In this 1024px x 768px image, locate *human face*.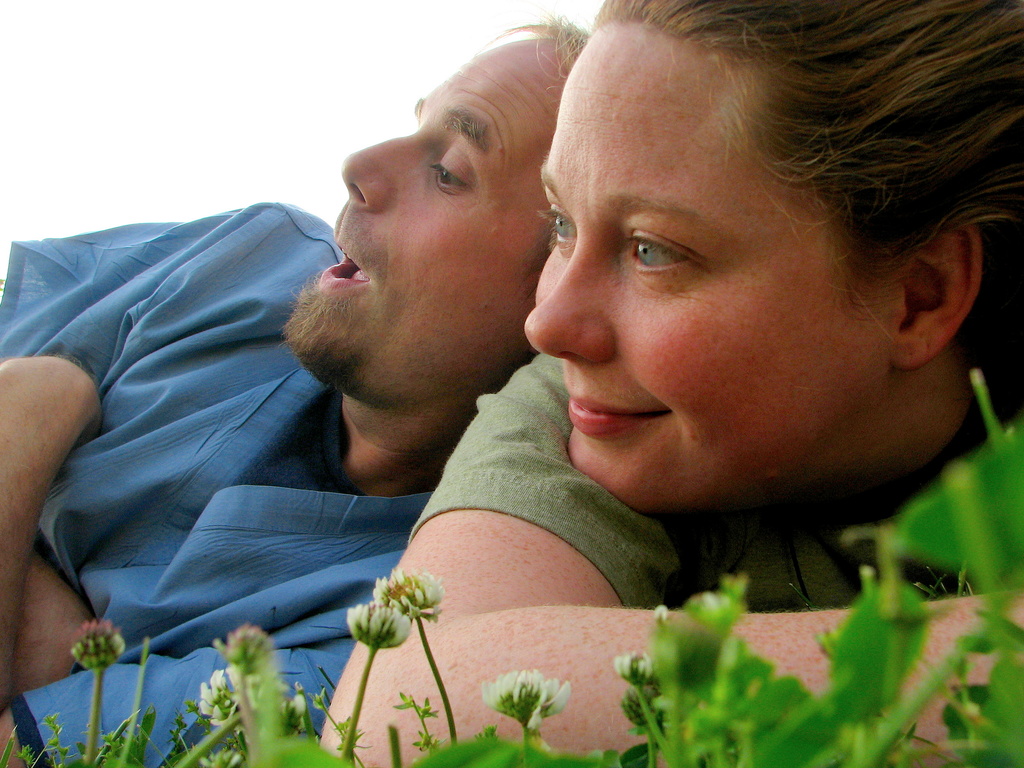
Bounding box: box(518, 11, 888, 520).
